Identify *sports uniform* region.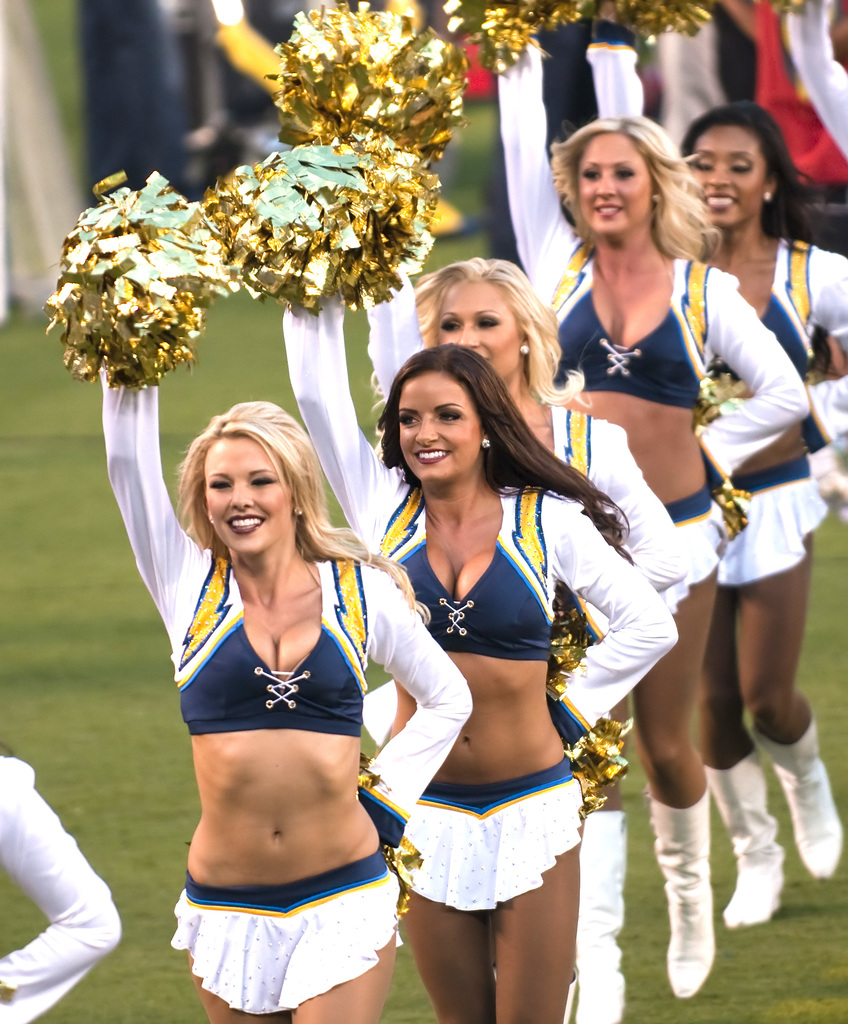
Region: <box>446,0,810,1023</box>.
